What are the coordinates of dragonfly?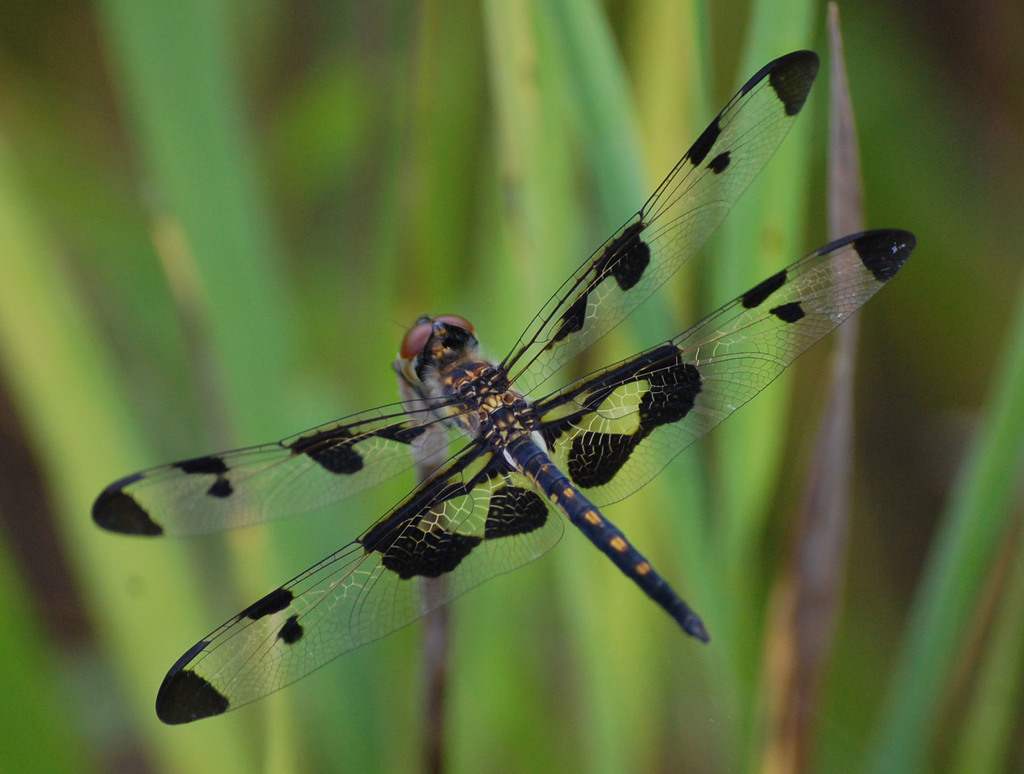
88,48,920,722.
